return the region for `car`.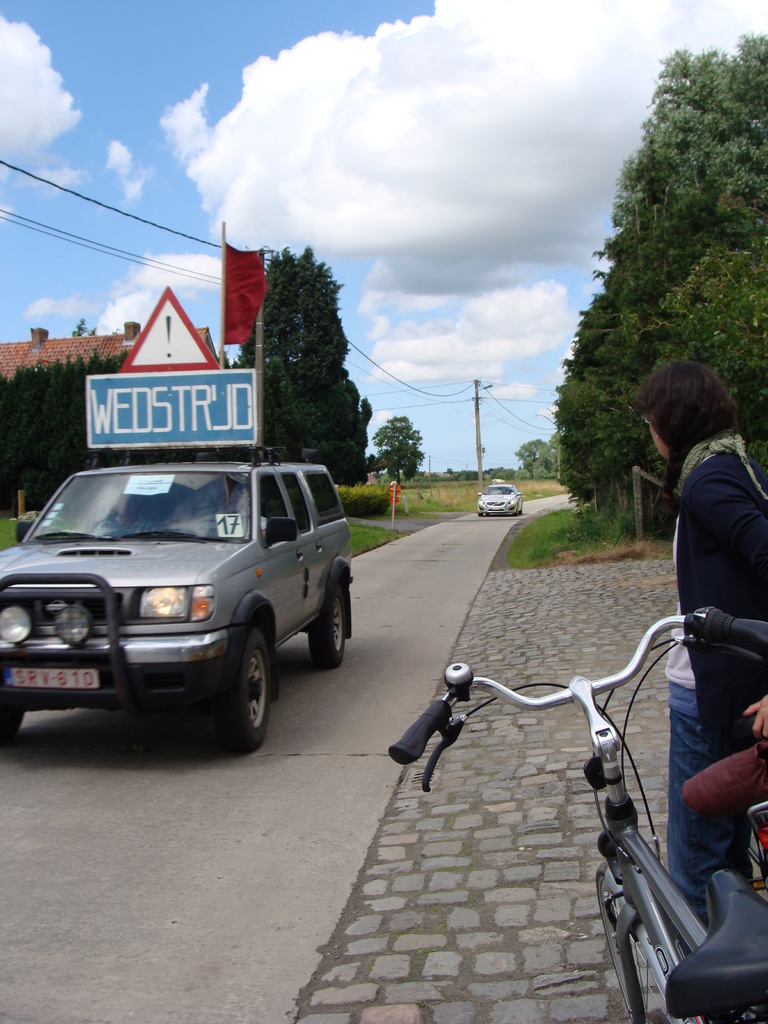
(478, 483, 525, 514).
